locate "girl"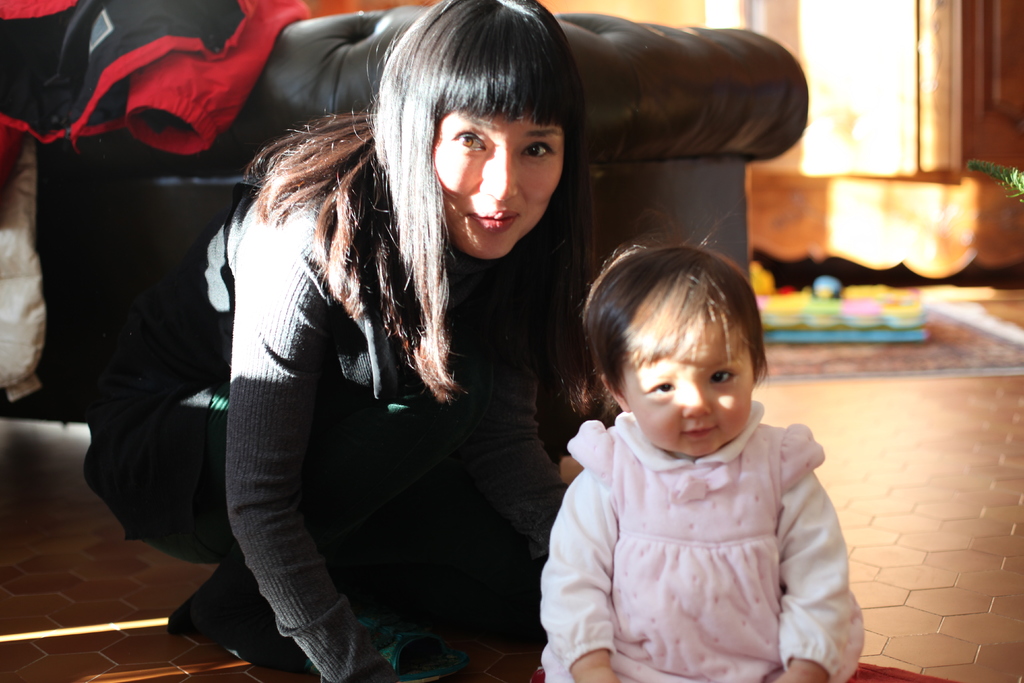
539 193 860 682
